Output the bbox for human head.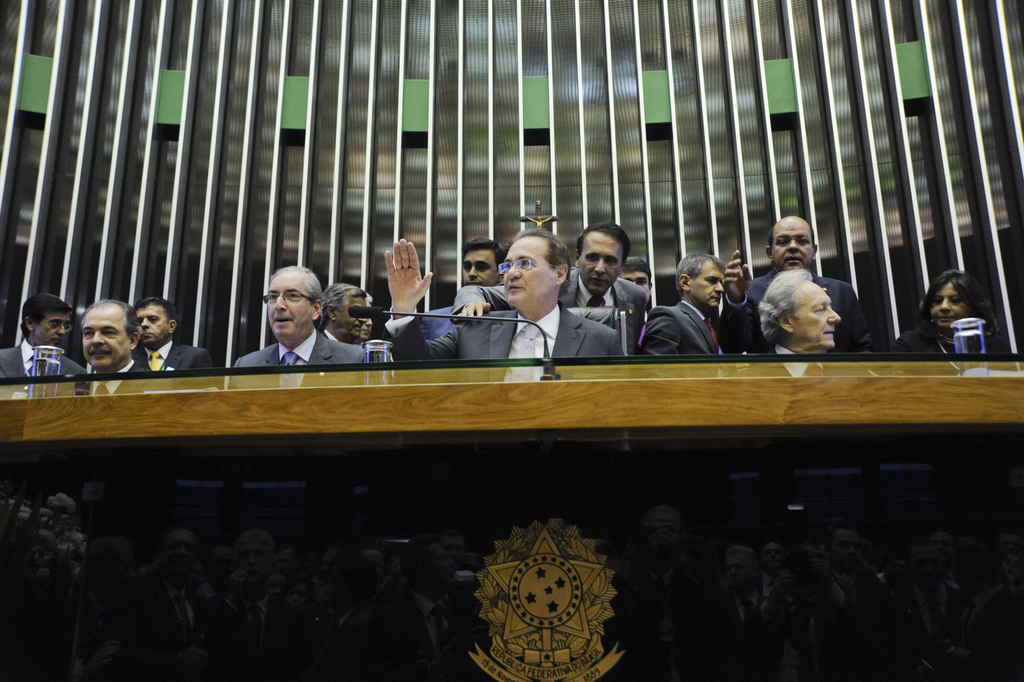
bbox(22, 292, 70, 351).
